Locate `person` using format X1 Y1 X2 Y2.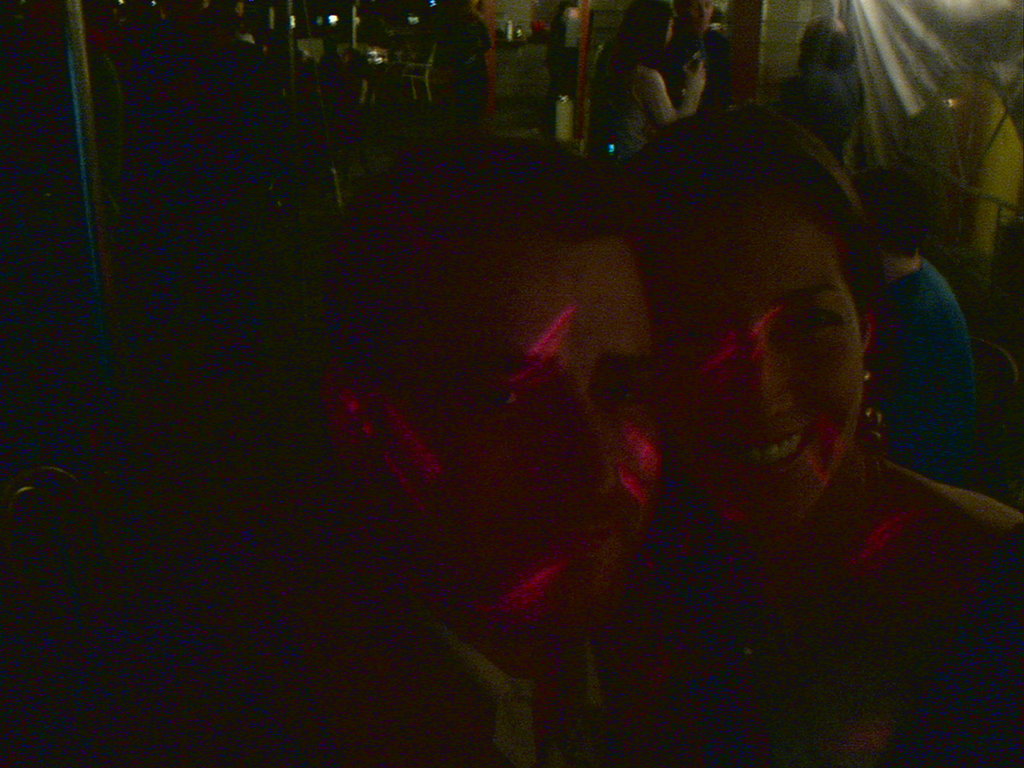
574 111 972 702.
